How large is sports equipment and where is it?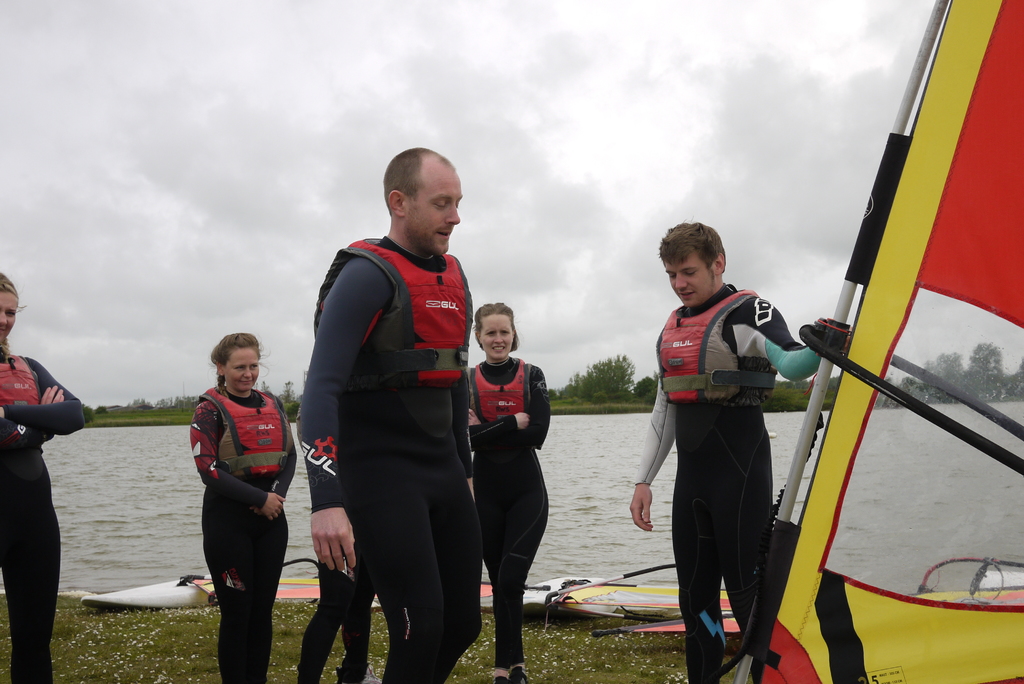
Bounding box: <bbox>701, 0, 1023, 683</bbox>.
